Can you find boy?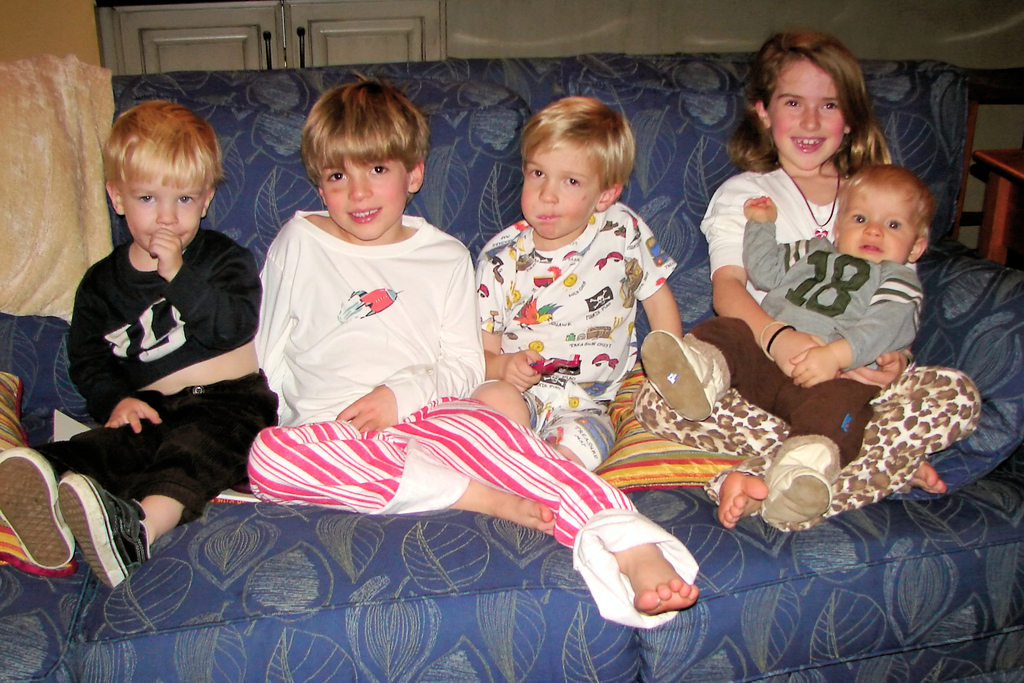
Yes, bounding box: box=[253, 74, 701, 635].
